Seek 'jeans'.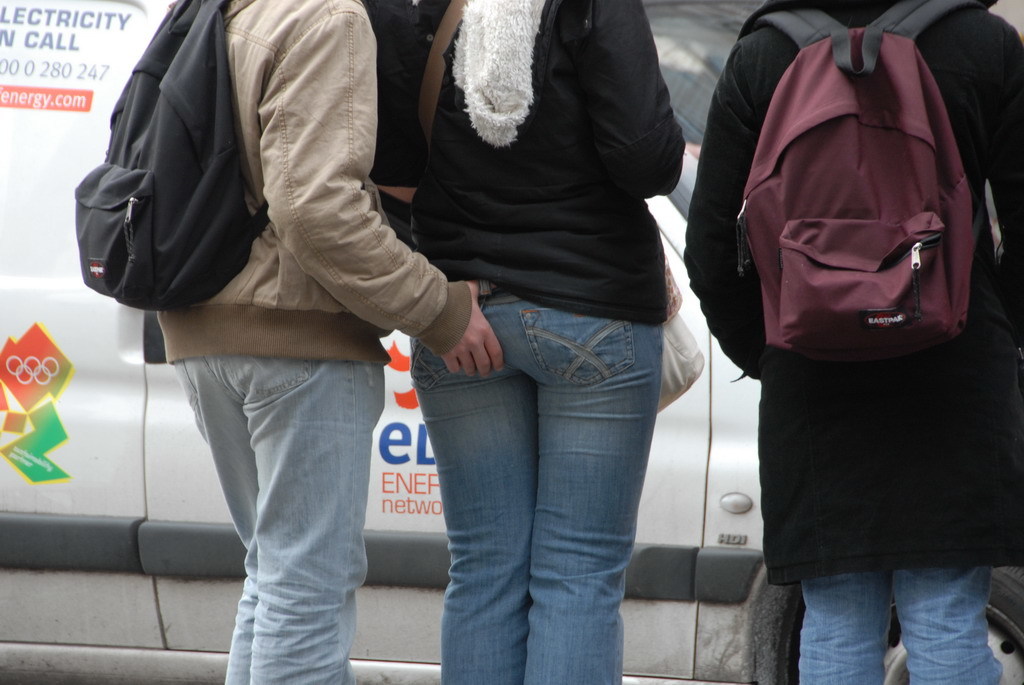
x1=794 y1=563 x2=1001 y2=684.
